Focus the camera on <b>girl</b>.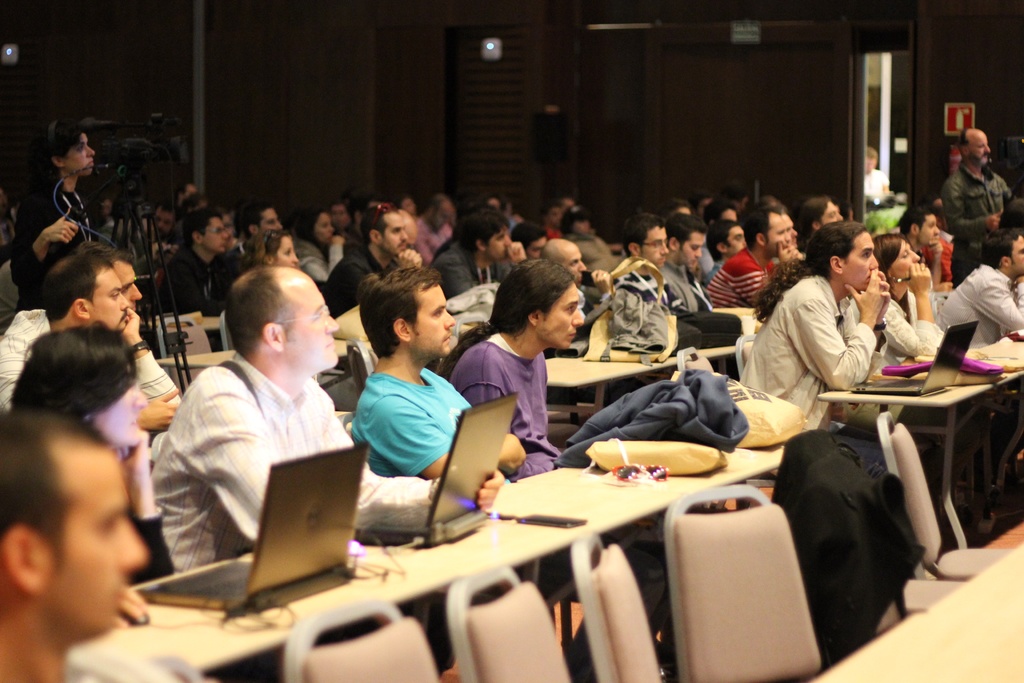
Focus region: (11,323,176,586).
